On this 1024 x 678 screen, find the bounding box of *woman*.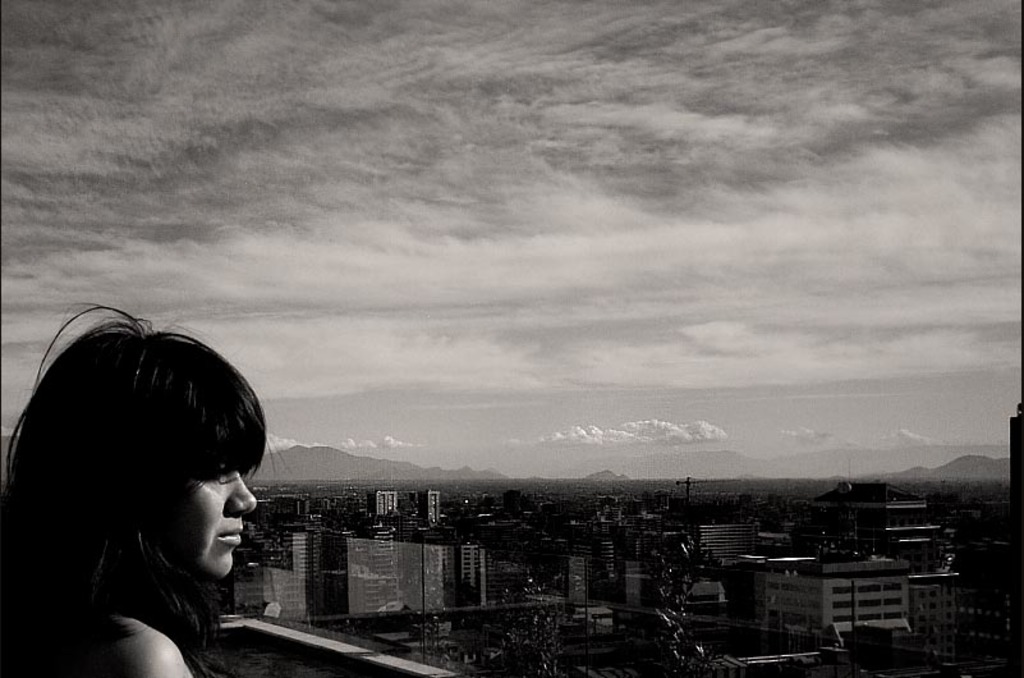
Bounding box: locate(5, 296, 285, 668).
